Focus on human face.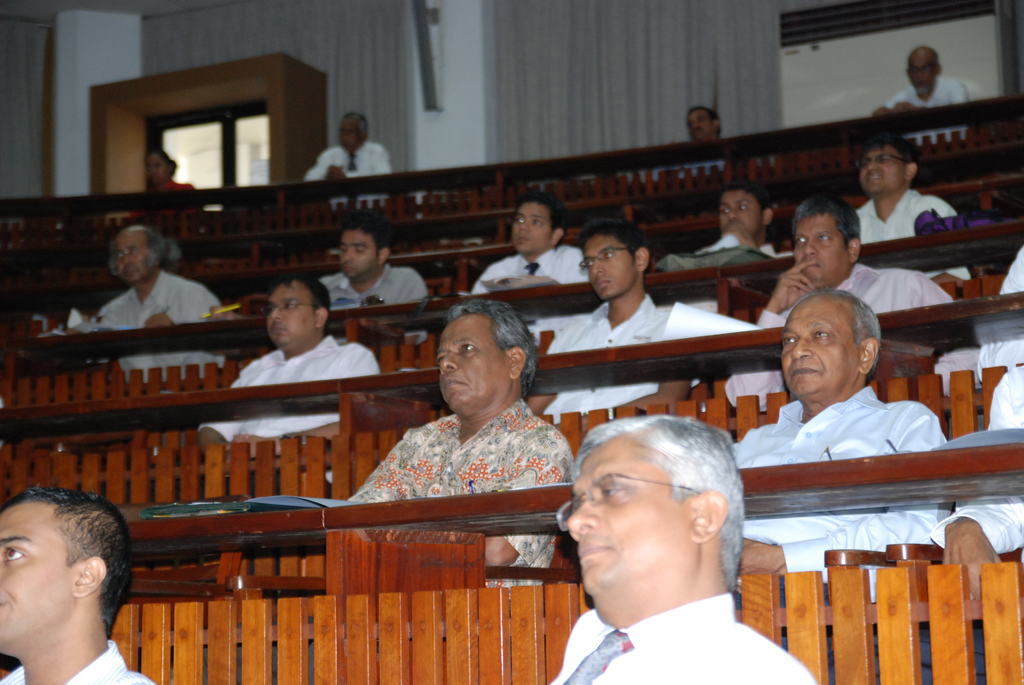
Focused at pyautogui.locateOnScreen(718, 191, 762, 237).
